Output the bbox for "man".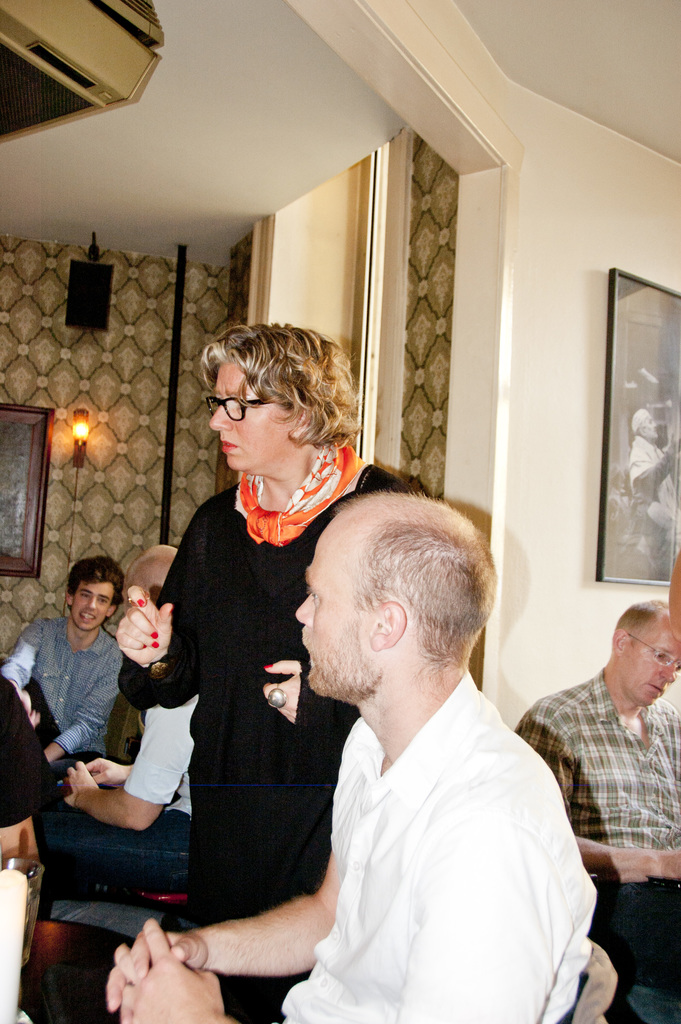
[left=37, top=543, right=194, bottom=881].
